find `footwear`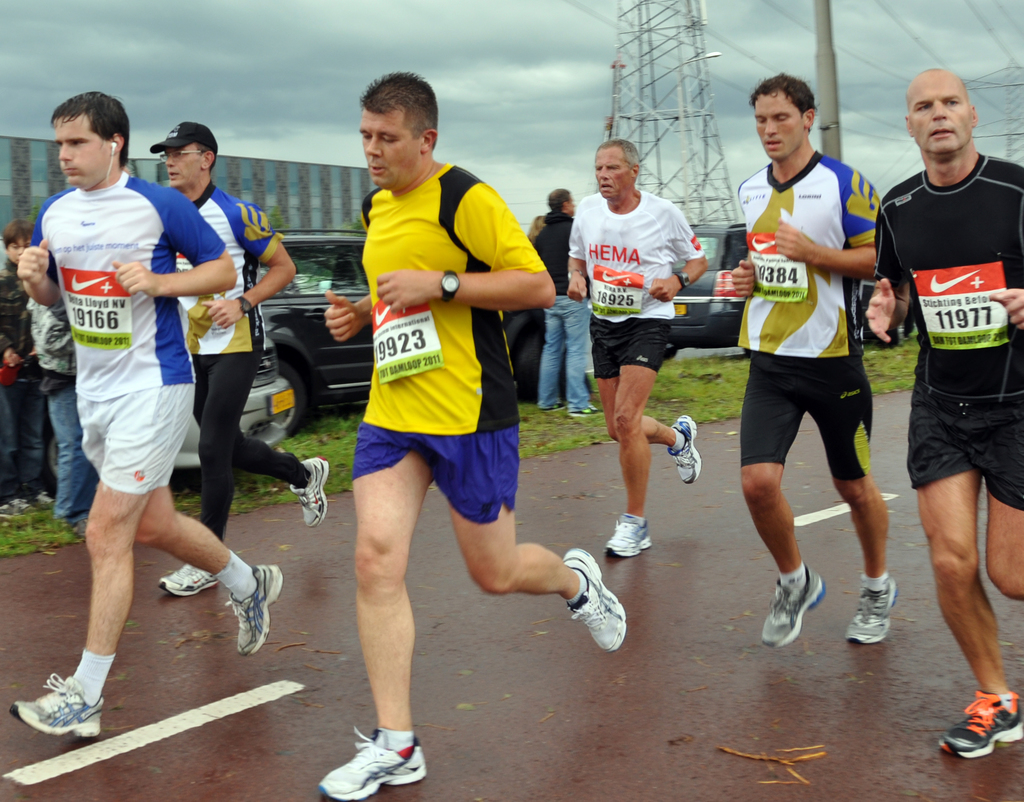
region(159, 561, 220, 598)
